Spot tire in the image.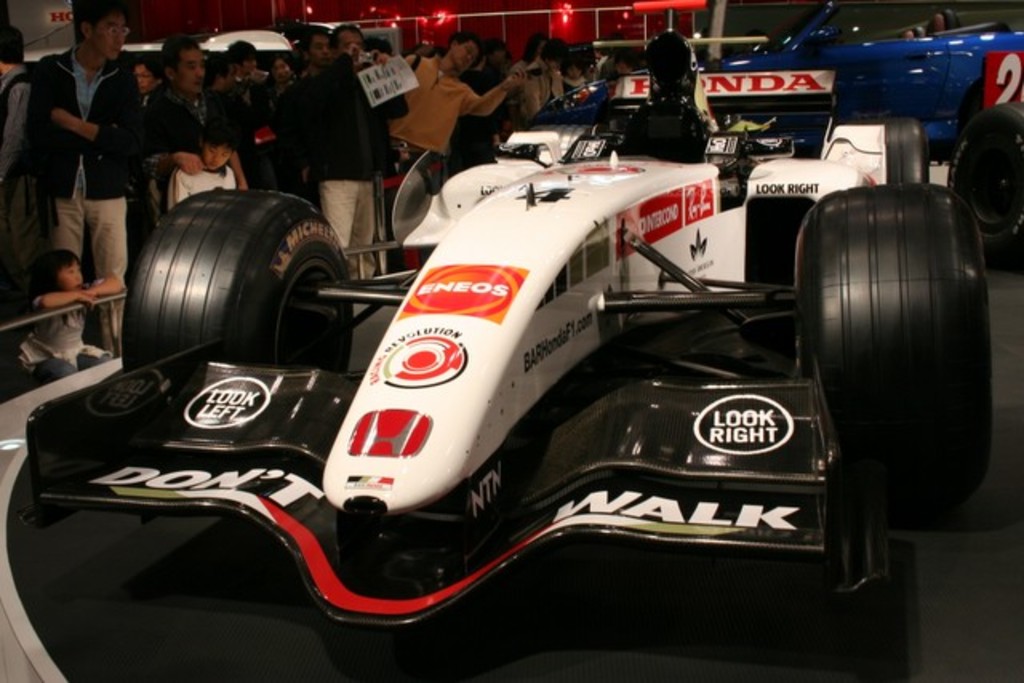
tire found at [left=950, top=102, right=1022, bottom=266].
